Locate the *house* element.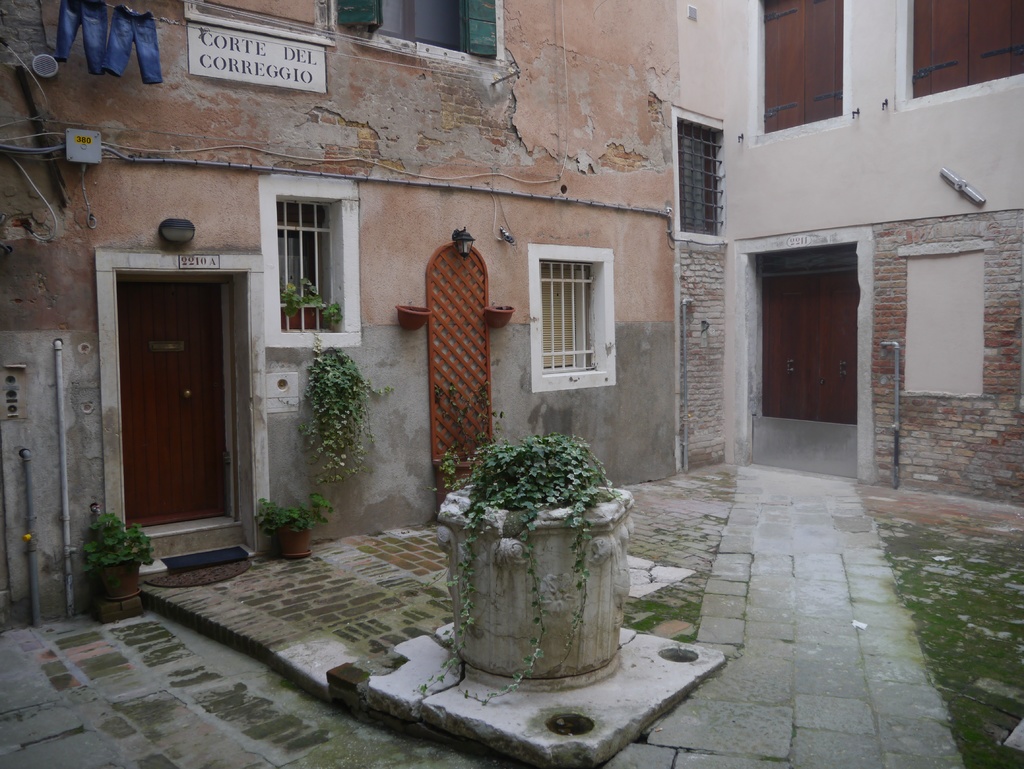
Element bbox: box=[728, 0, 1023, 505].
